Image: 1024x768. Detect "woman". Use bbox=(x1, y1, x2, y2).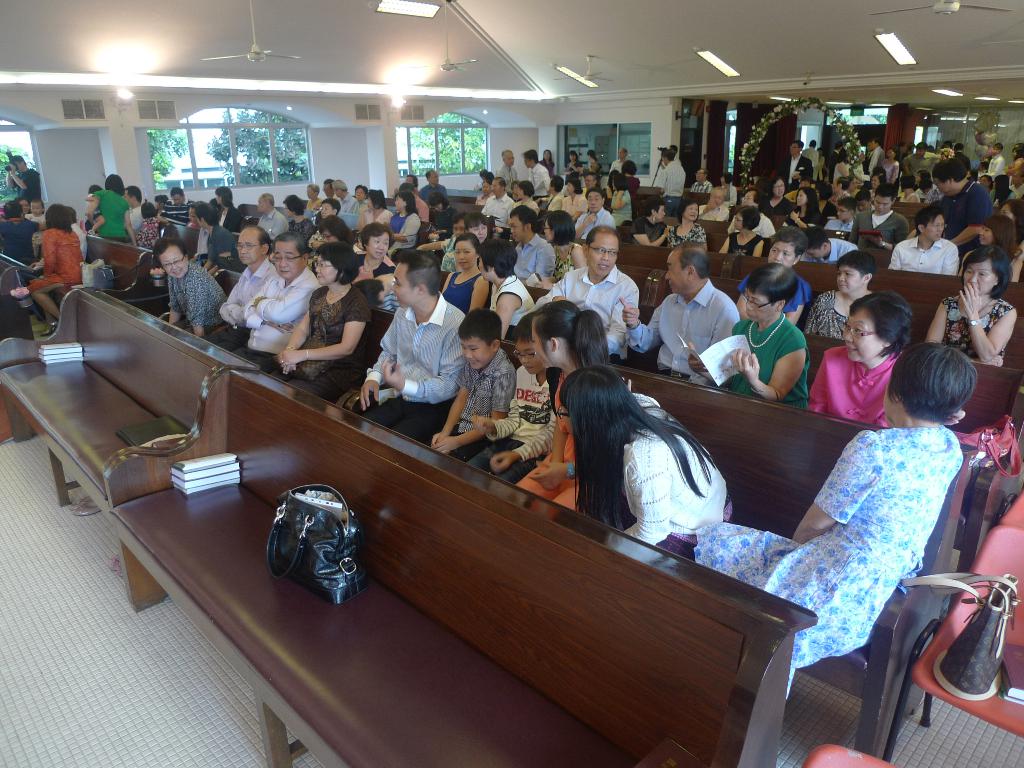
bbox=(624, 198, 669, 250).
